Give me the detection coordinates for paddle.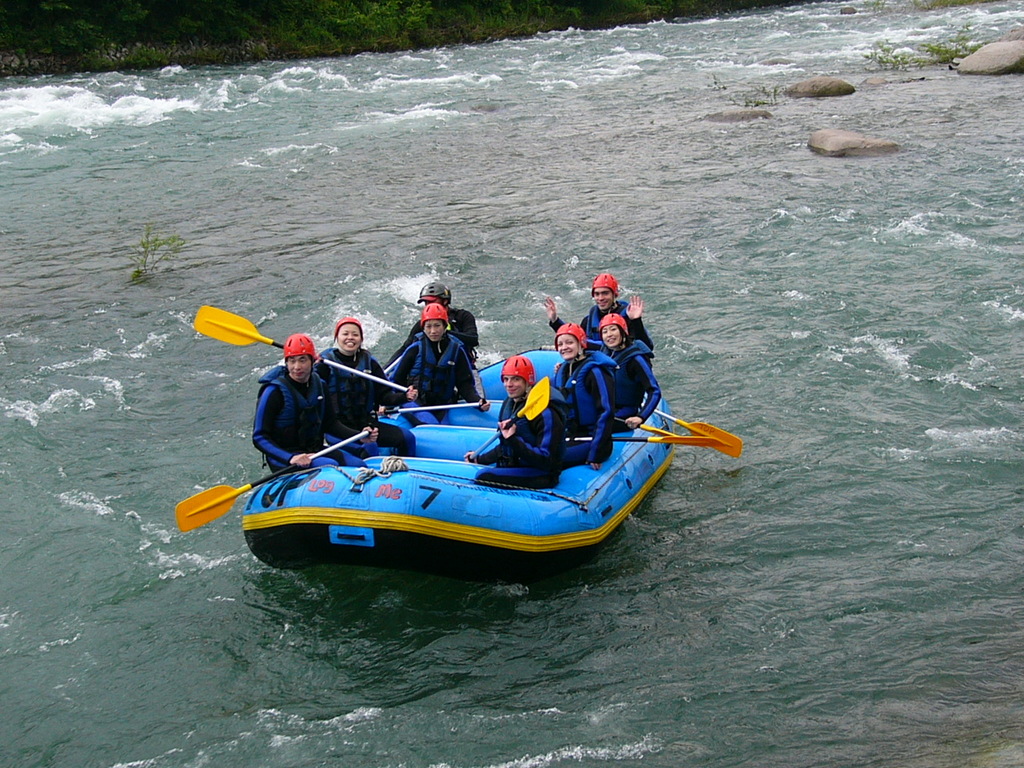
[x1=174, y1=431, x2=367, y2=533].
